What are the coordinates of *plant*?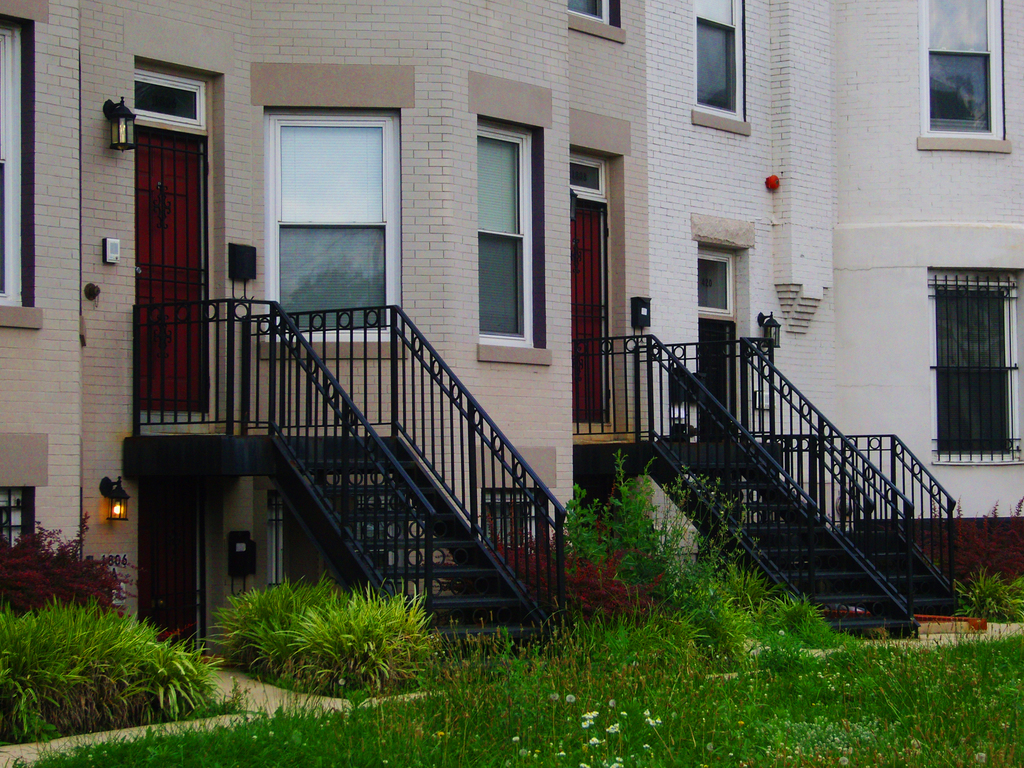
4, 595, 248, 743.
